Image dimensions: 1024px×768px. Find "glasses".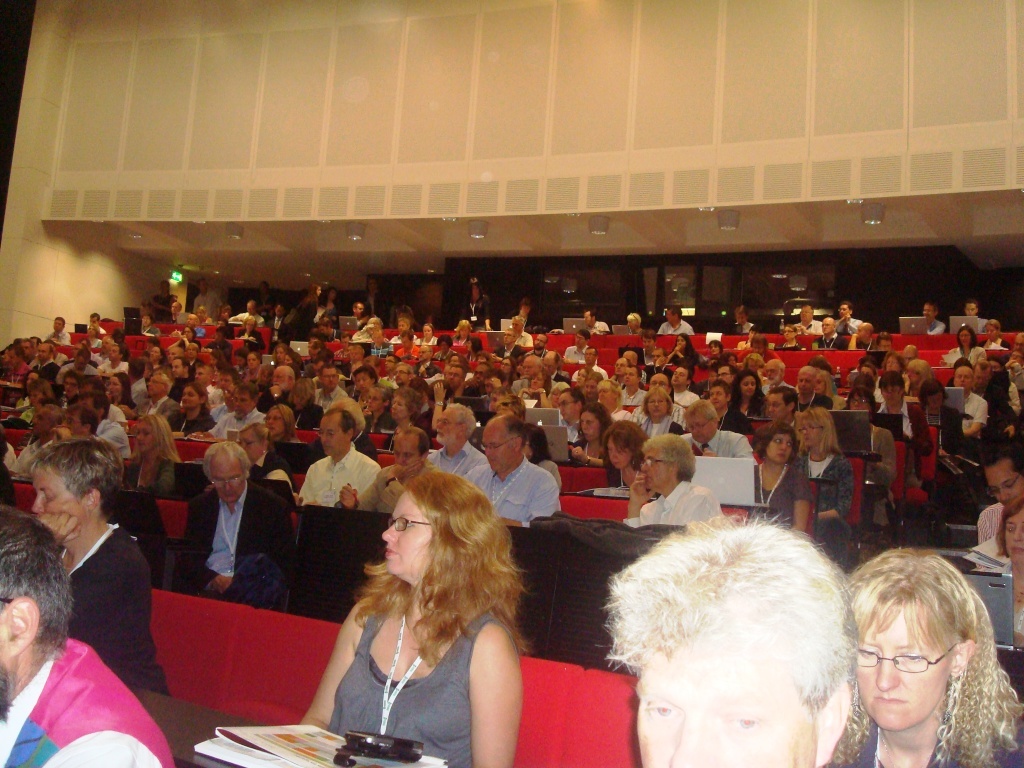
(990,473,1023,500).
